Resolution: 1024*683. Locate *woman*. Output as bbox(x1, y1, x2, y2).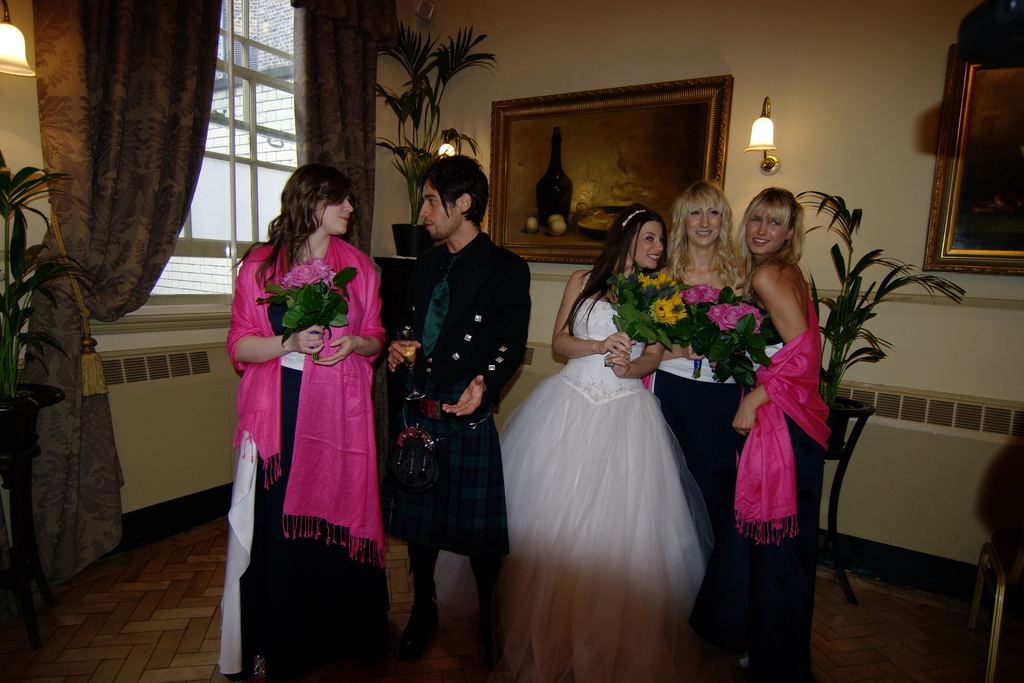
bbox(648, 179, 748, 544).
